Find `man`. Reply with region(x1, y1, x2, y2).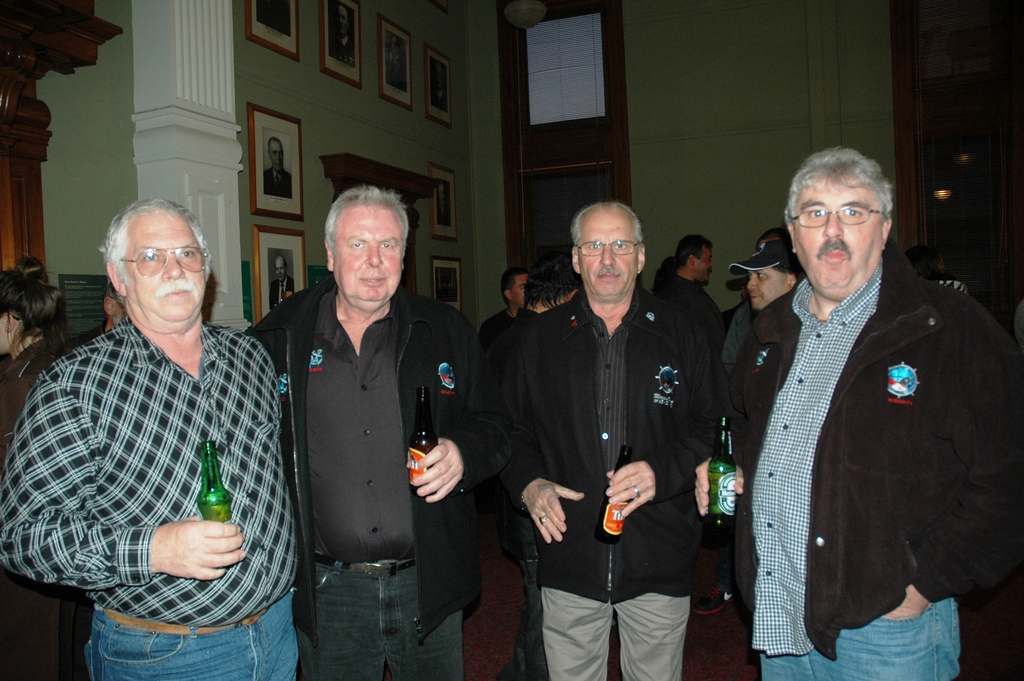
region(264, 262, 294, 308).
